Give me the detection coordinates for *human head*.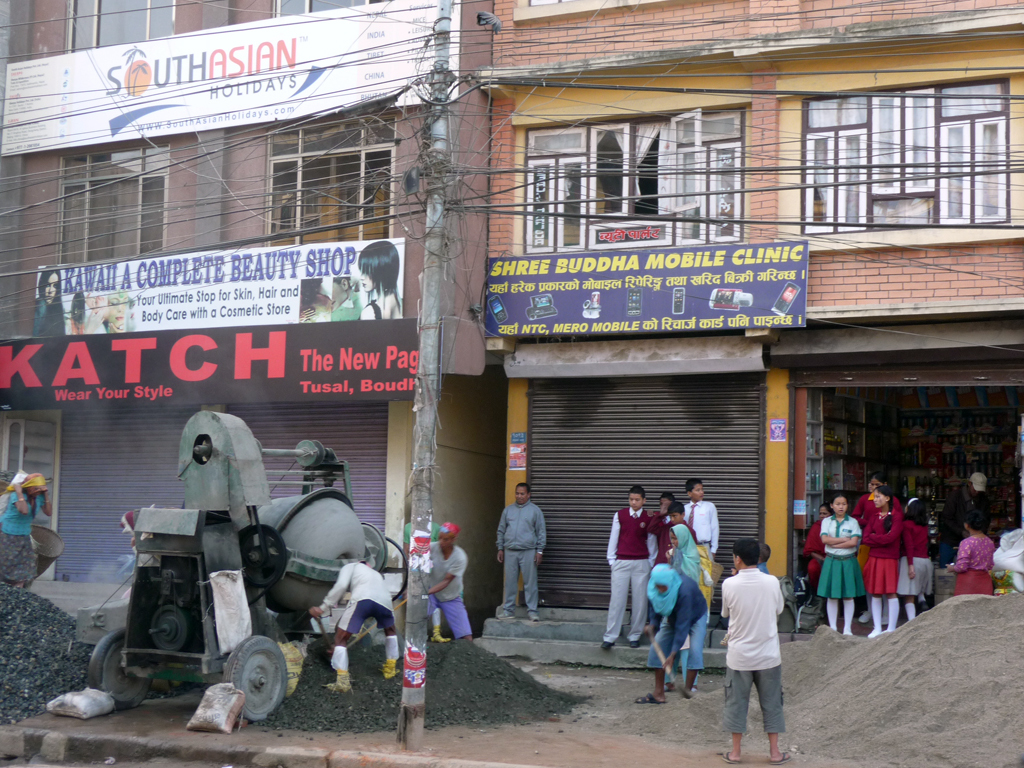
bbox(650, 564, 675, 598).
